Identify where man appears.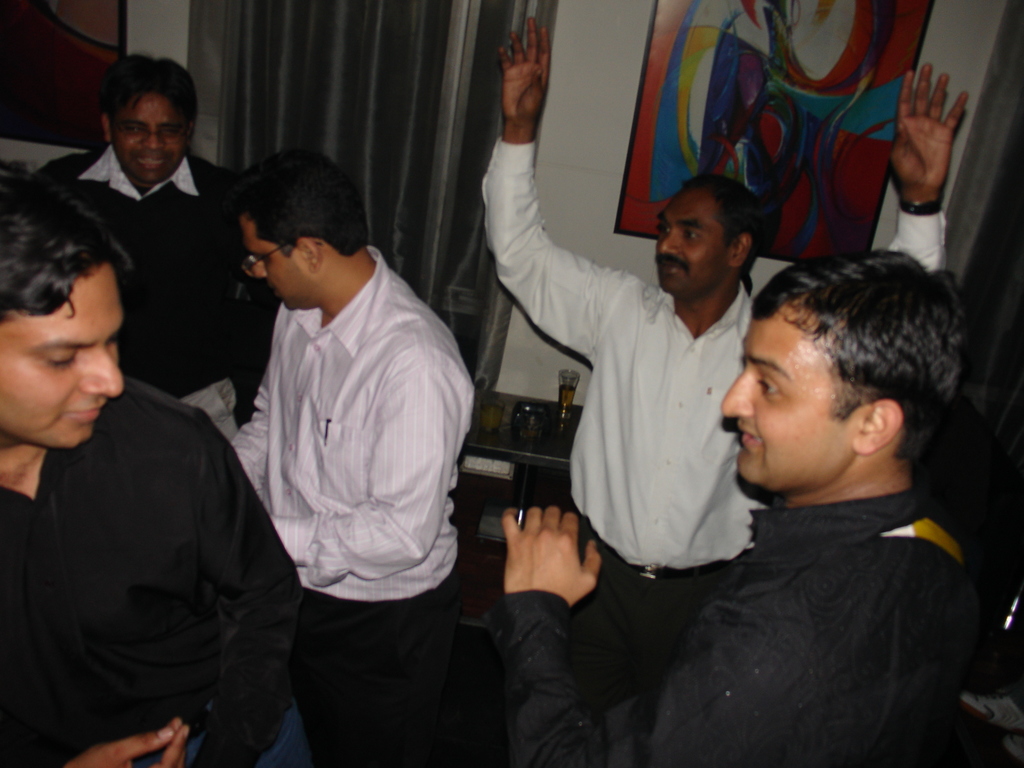
Appears at {"left": 483, "top": 243, "right": 997, "bottom": 767}.
